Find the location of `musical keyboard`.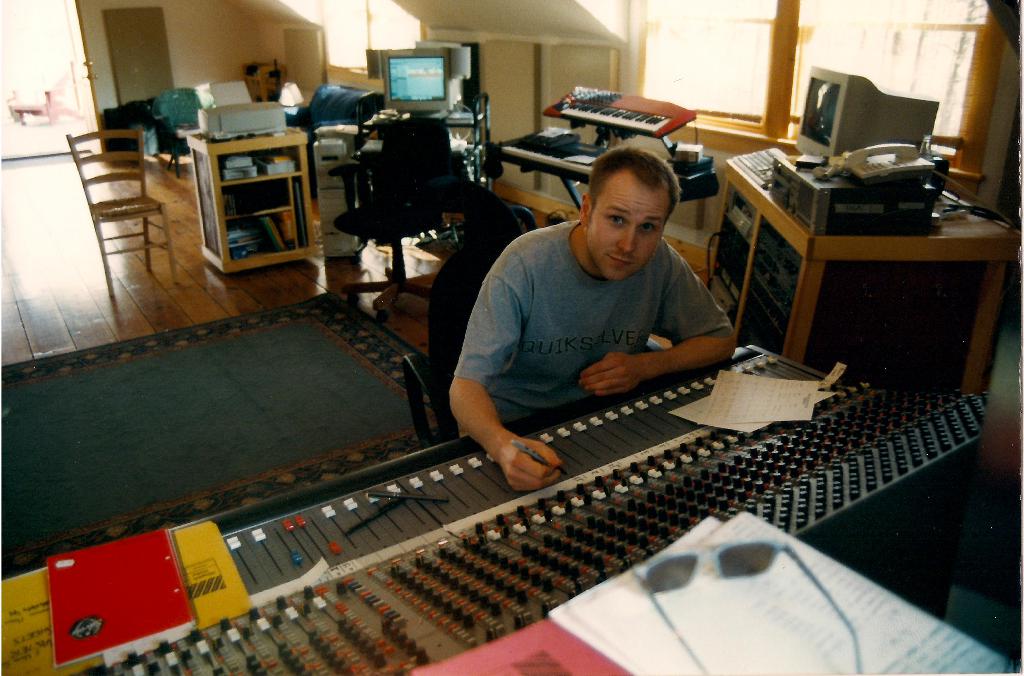
Location: (545, 84, 694, 142).
